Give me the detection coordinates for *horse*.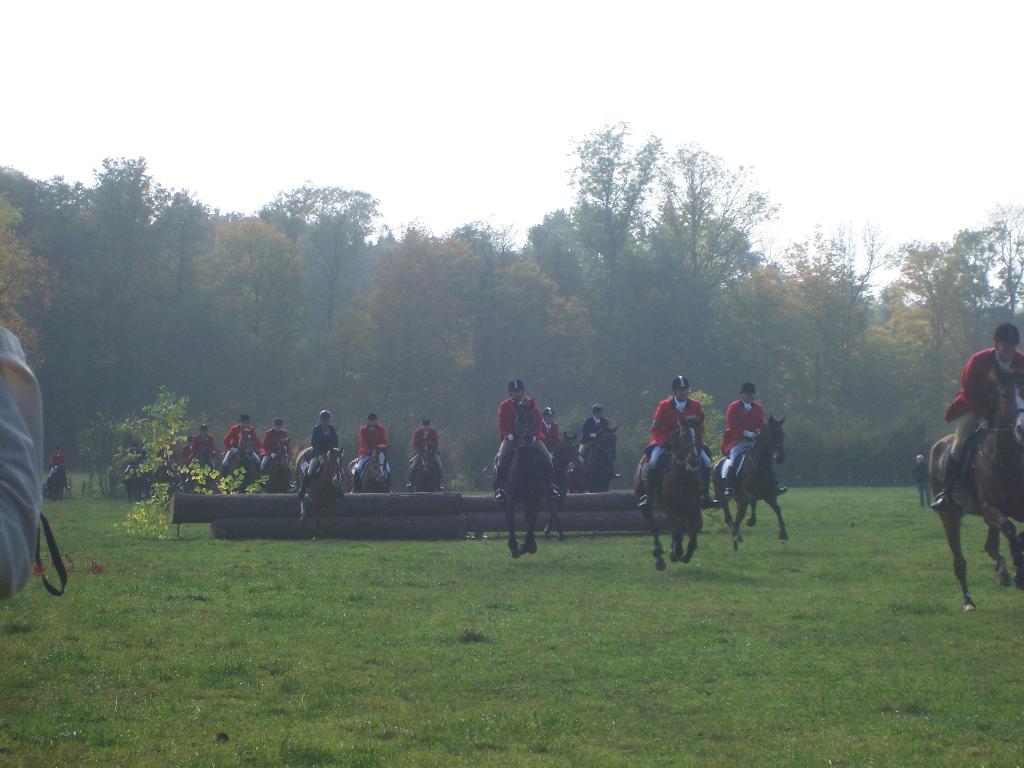
crop(491, 396, 549, 560).
